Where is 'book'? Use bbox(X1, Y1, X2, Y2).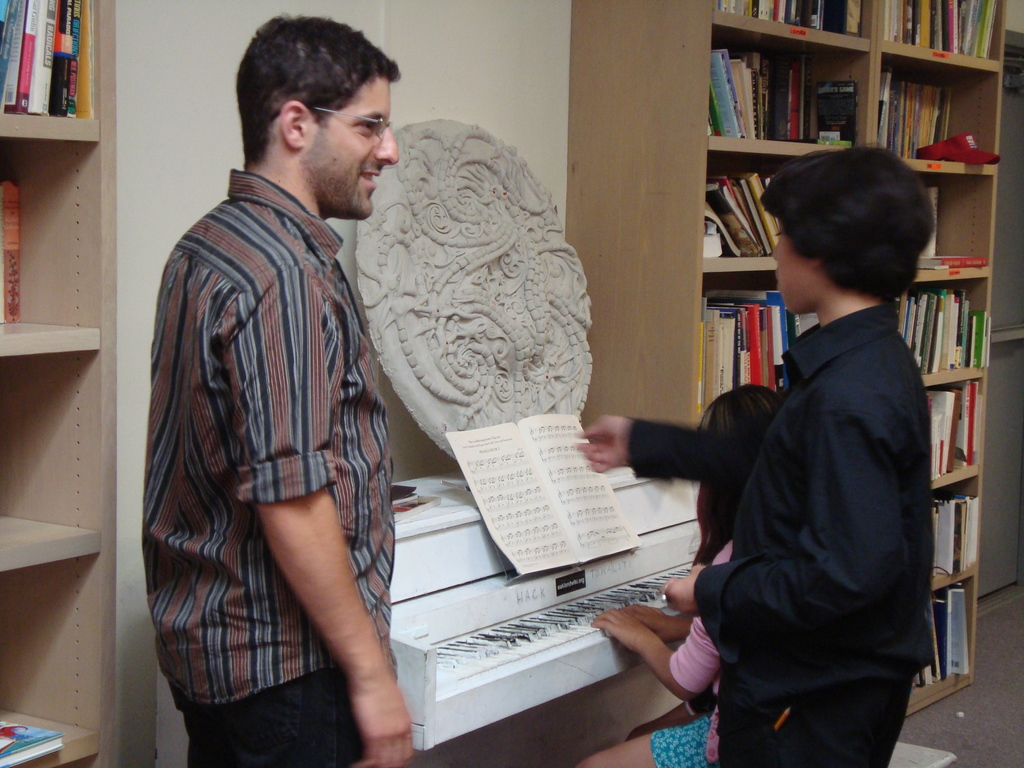
bbox(0, 713, 63, 767).
